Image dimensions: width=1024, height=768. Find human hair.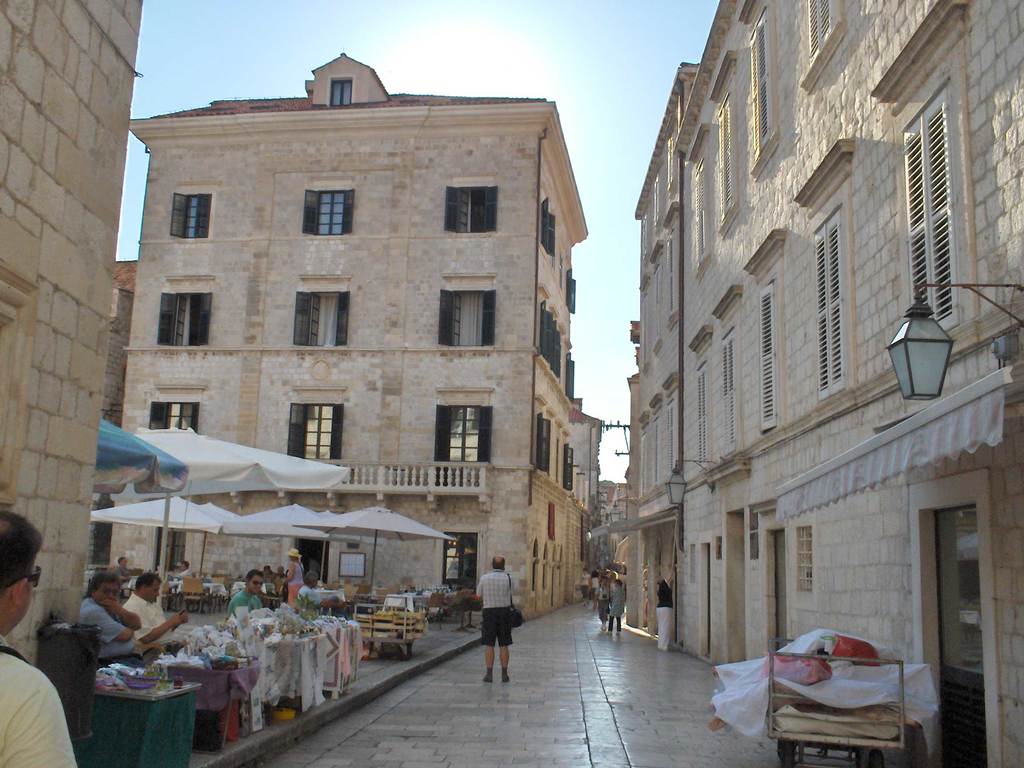
<bbox>133, 570, 161, 591</bbox>.
